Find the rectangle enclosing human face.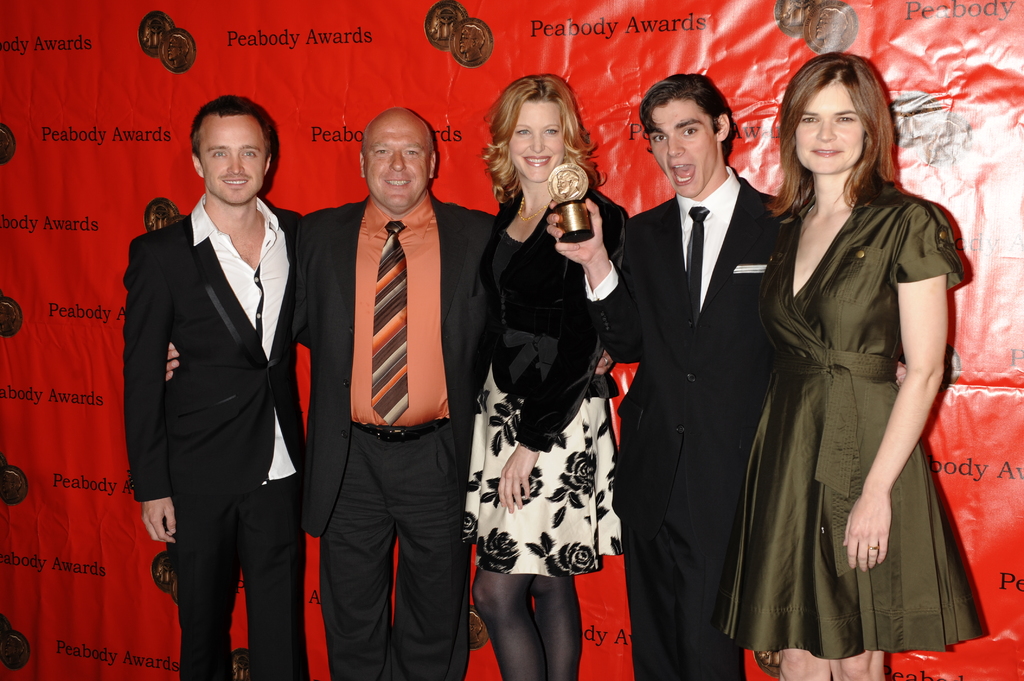
detection(650, 97, 712, 193).
